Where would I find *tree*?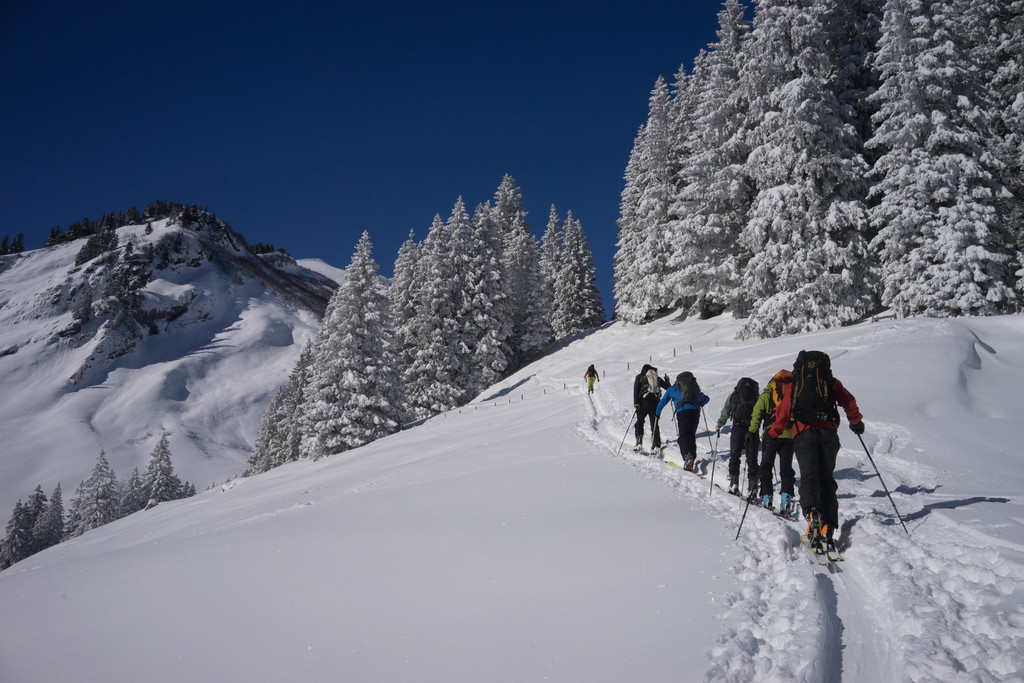
At crop(240, 334, 303, 473).
